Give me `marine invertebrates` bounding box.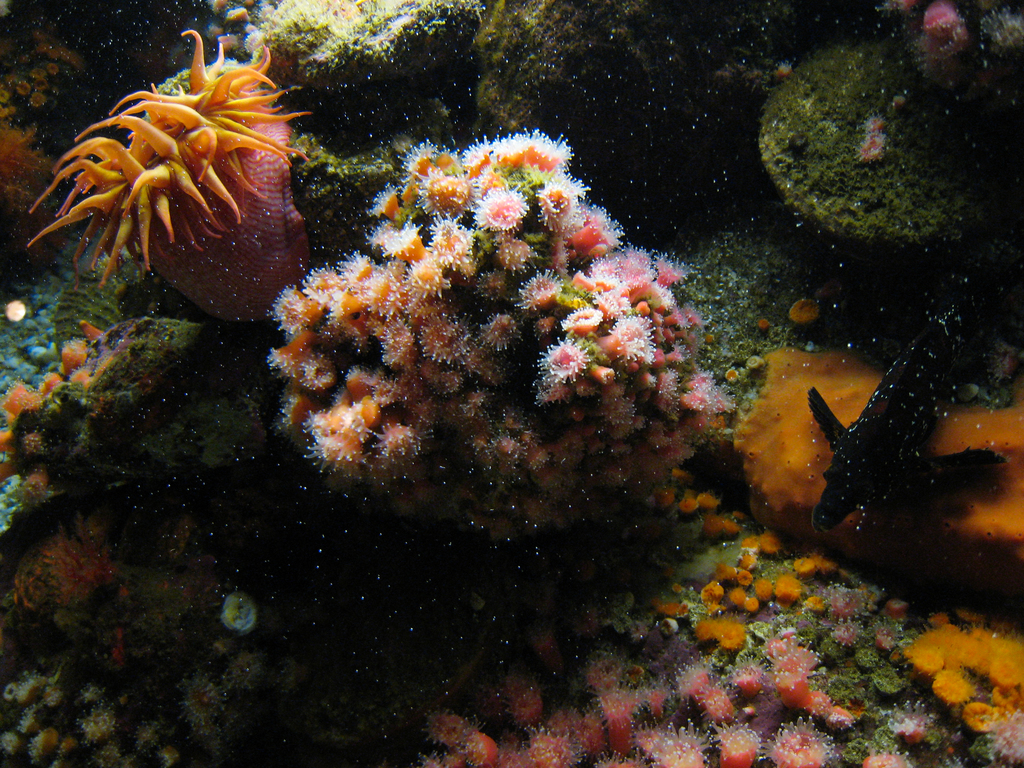
<box>738,24,1010,268</box>.
